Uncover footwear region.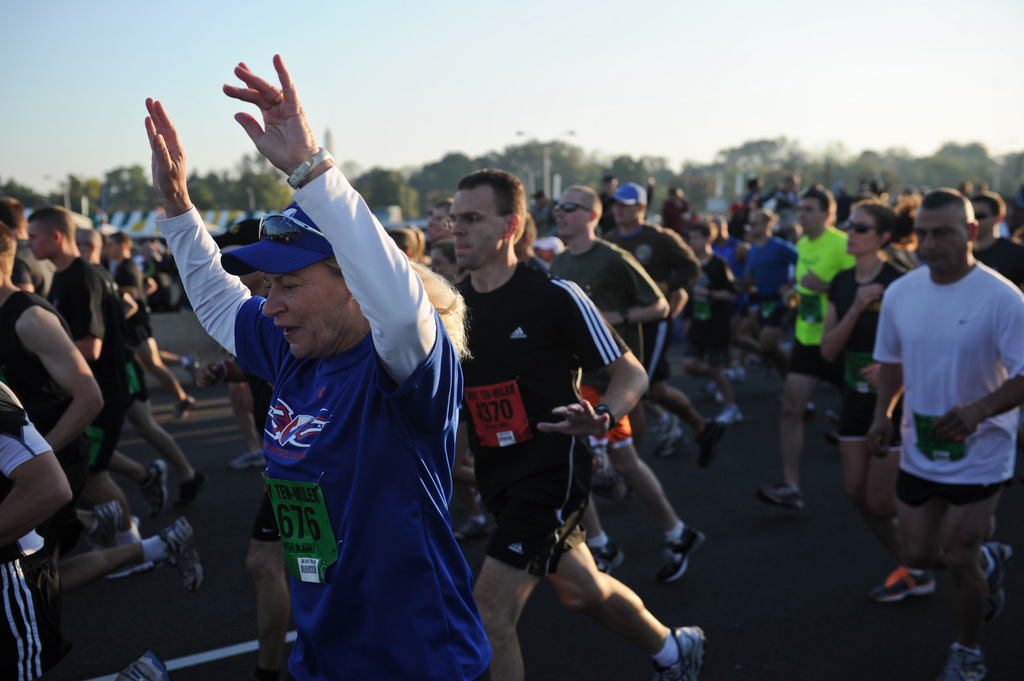
Uncovered: <region>136, 459, 165, 514</region>.
